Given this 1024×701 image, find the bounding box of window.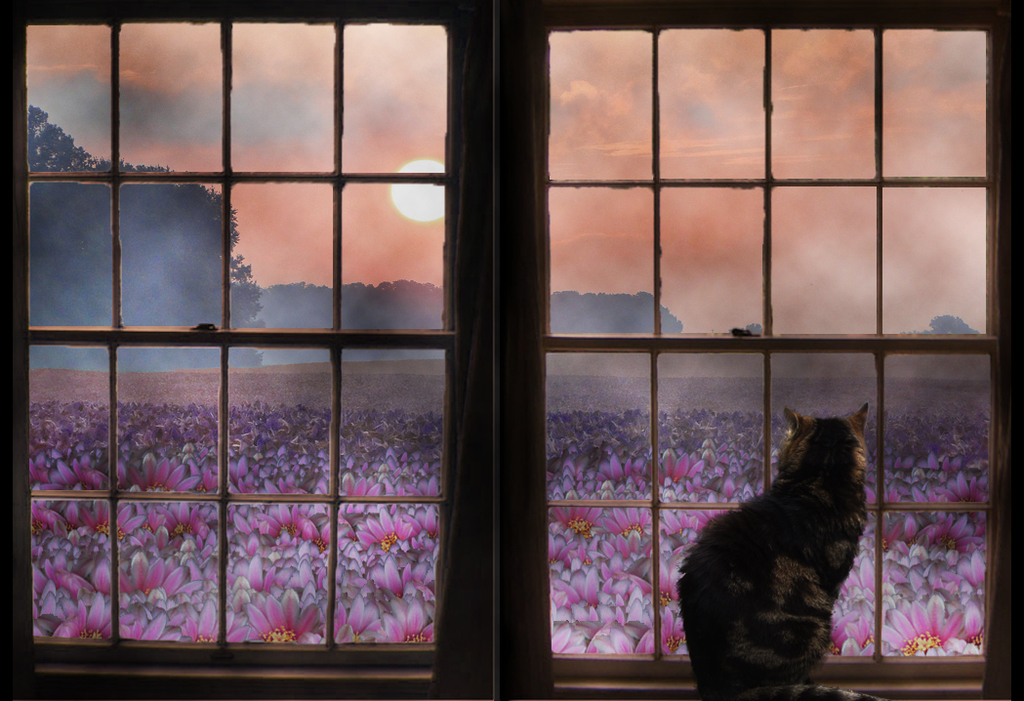
select_region(0, 0, 899, 700).
